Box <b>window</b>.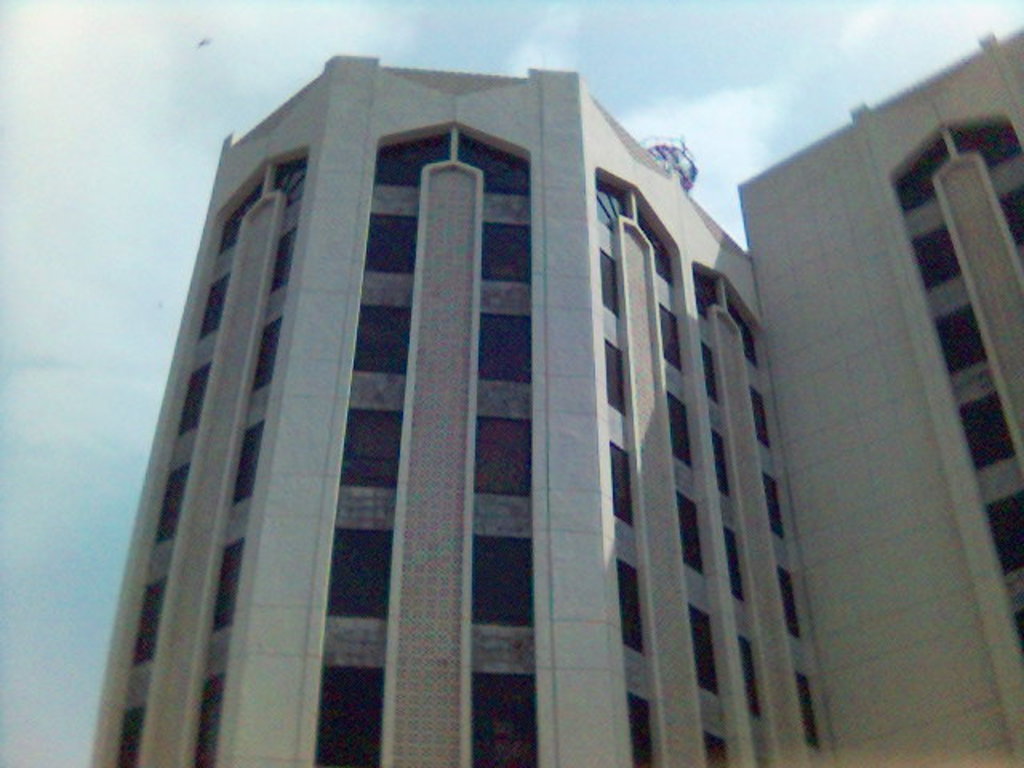
bbox=(795, 678, 822, 744).
